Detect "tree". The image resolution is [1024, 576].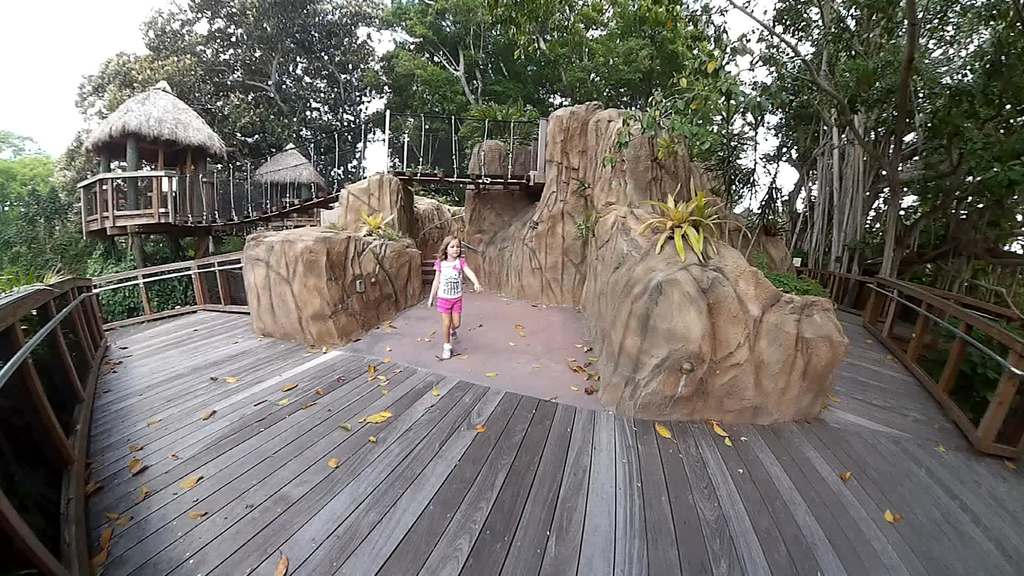
detection(561, 0, 714, 107).
